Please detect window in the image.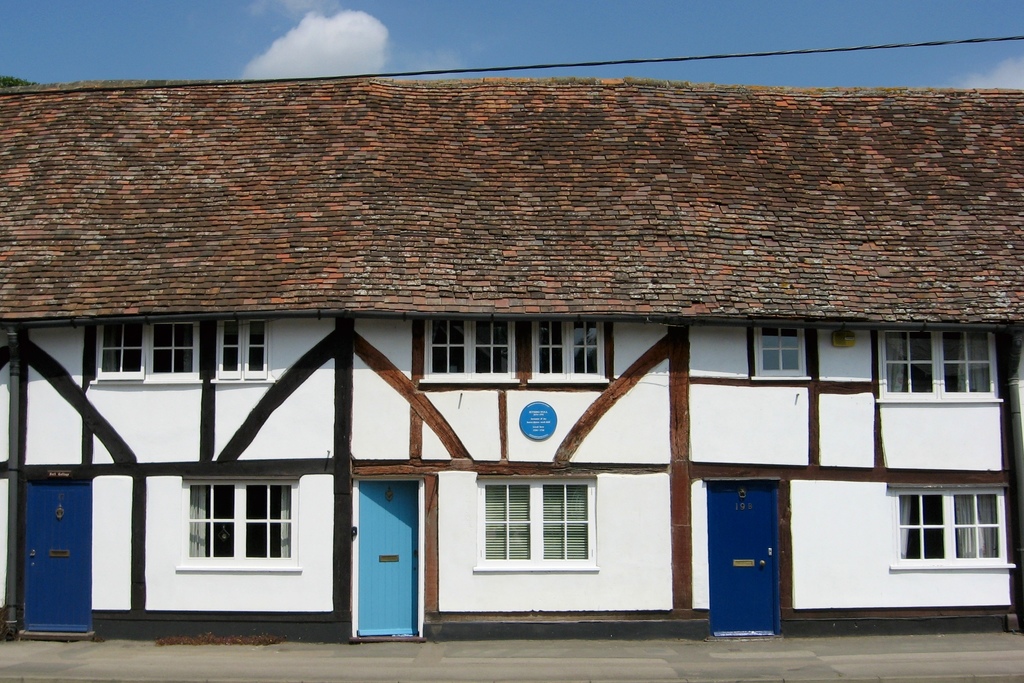
<region>897, 492, 986, 585</region>.
